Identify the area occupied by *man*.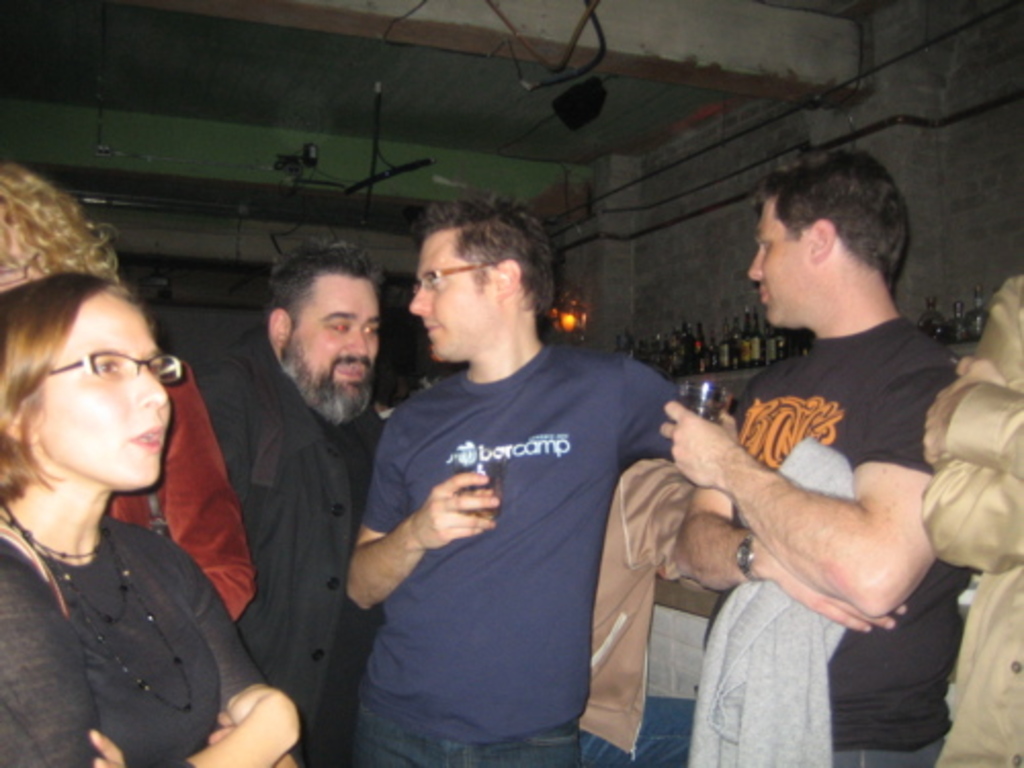
Area: (199,242,383,766).
